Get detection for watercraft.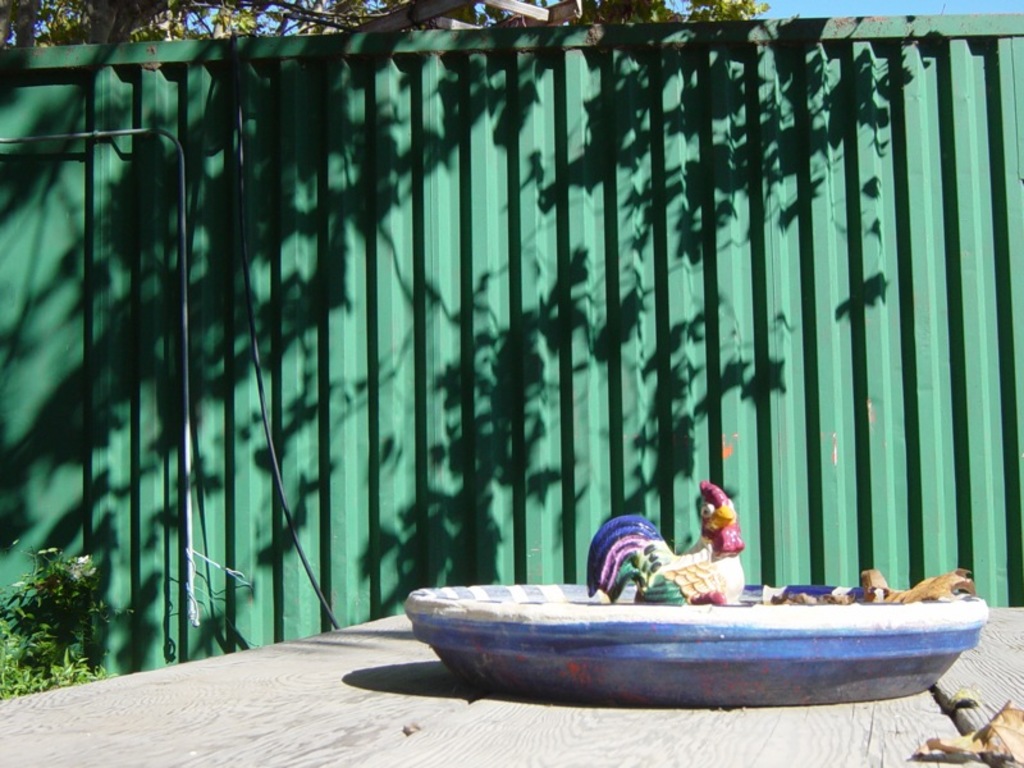
Detection: [x1=408, y1=596, x2=989, y2=709].
